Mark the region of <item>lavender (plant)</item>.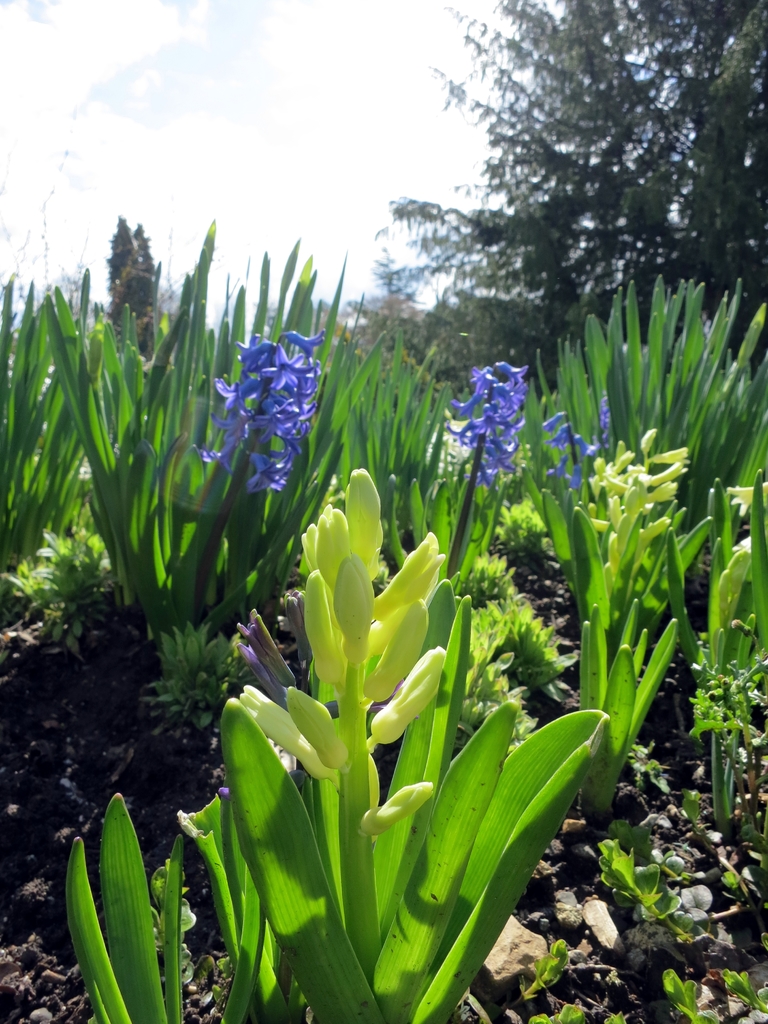
Region: box=[516, 374, 641, 556].
